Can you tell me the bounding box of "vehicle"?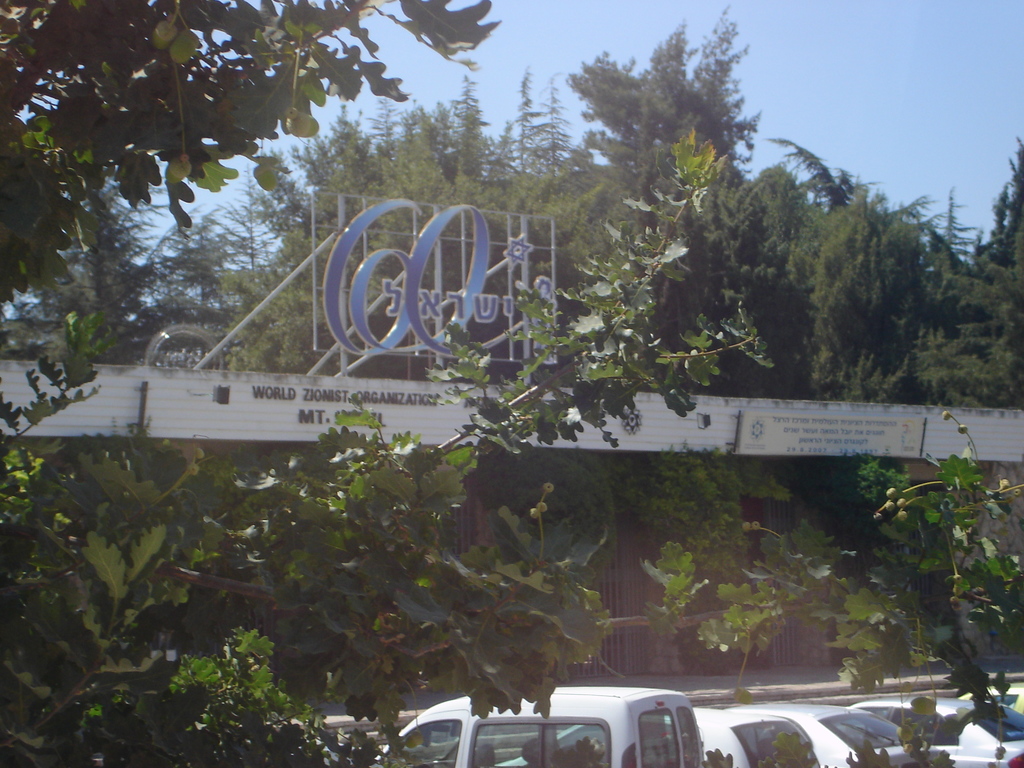
box=[729, 699, 930, 767].
